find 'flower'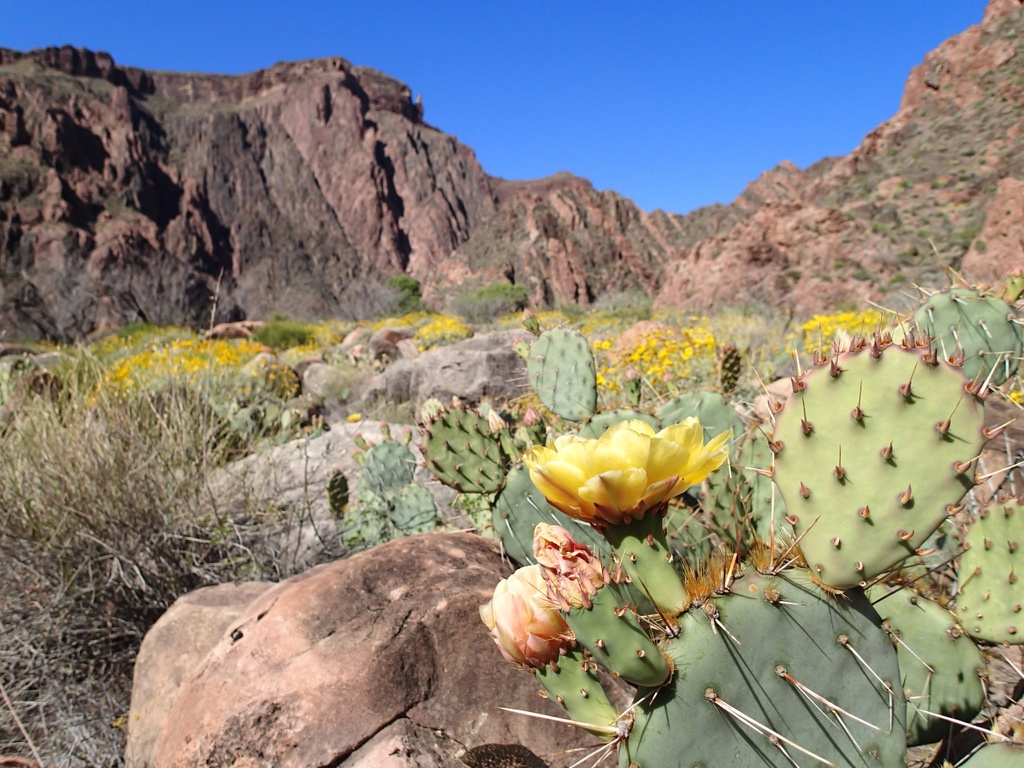
<region>534, 521, 605, 607</region>
